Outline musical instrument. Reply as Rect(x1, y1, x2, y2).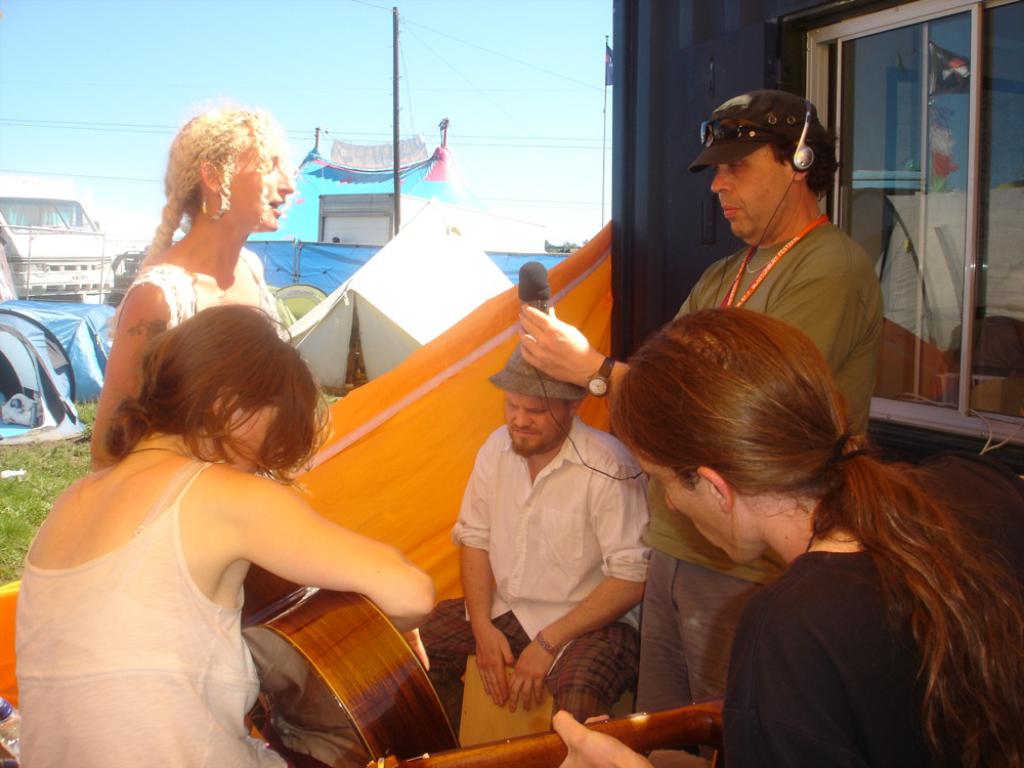
Rect(345, 694, 734, 767).
